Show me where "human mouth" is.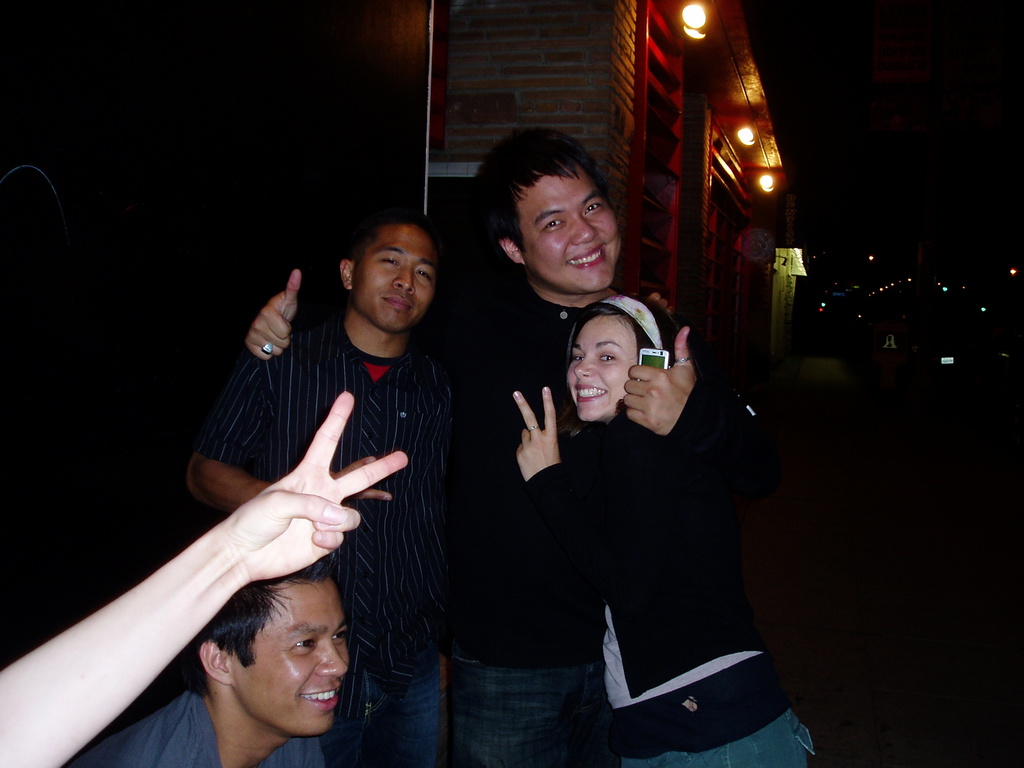
"human mouth" is at pyautogui.locateOnScreen(568, 382, 609, 404).
